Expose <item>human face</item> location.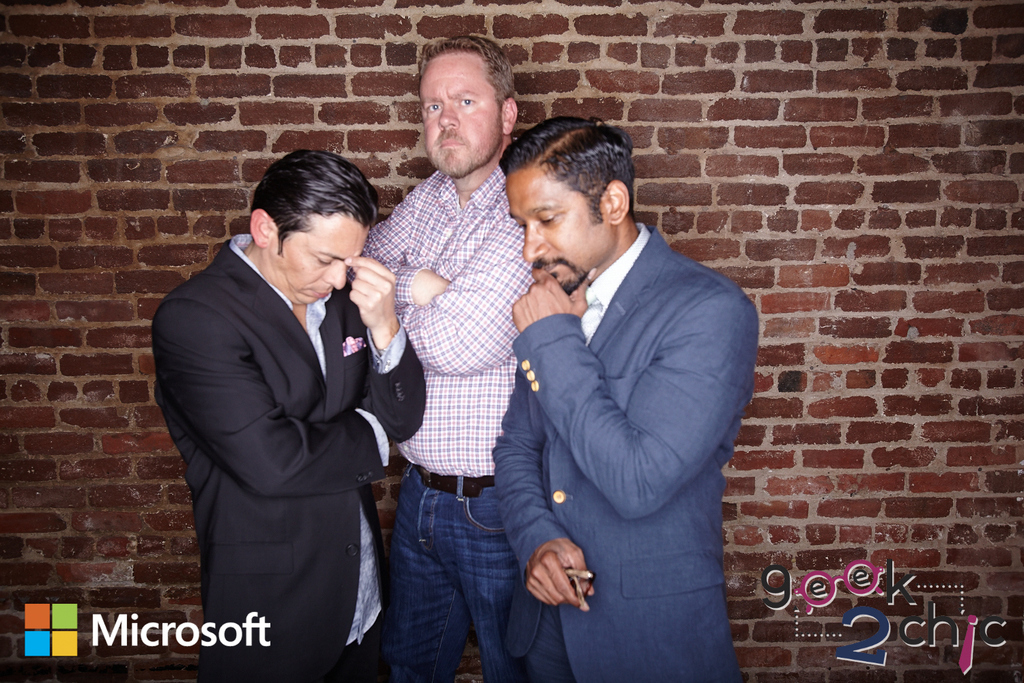
Exposed at (left=500, top=167, right=603, bottom=292).
